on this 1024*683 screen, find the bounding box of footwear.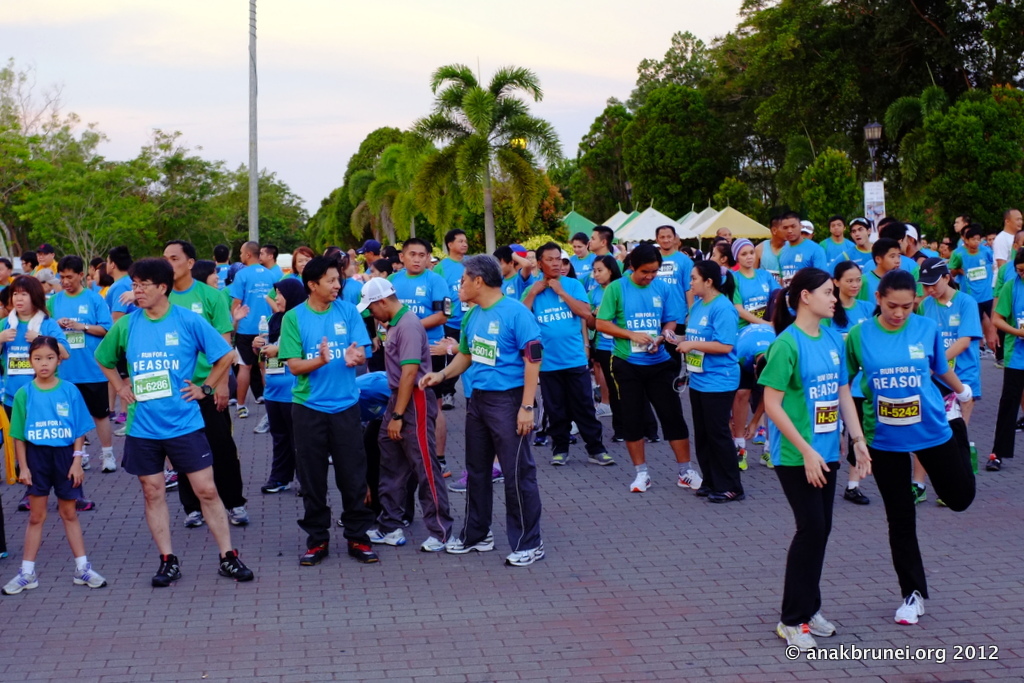
Bounding box: {"left": 73, "top": 559, "right": 110, "bottom": 591}.
